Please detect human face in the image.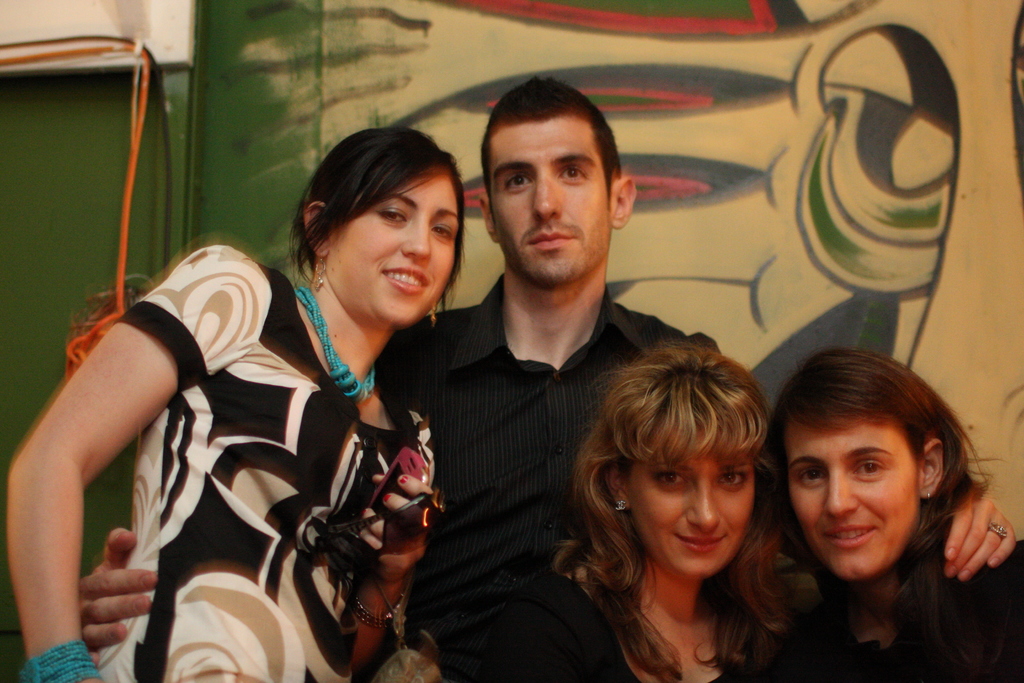
BBox(793, 409, 927, 575).
